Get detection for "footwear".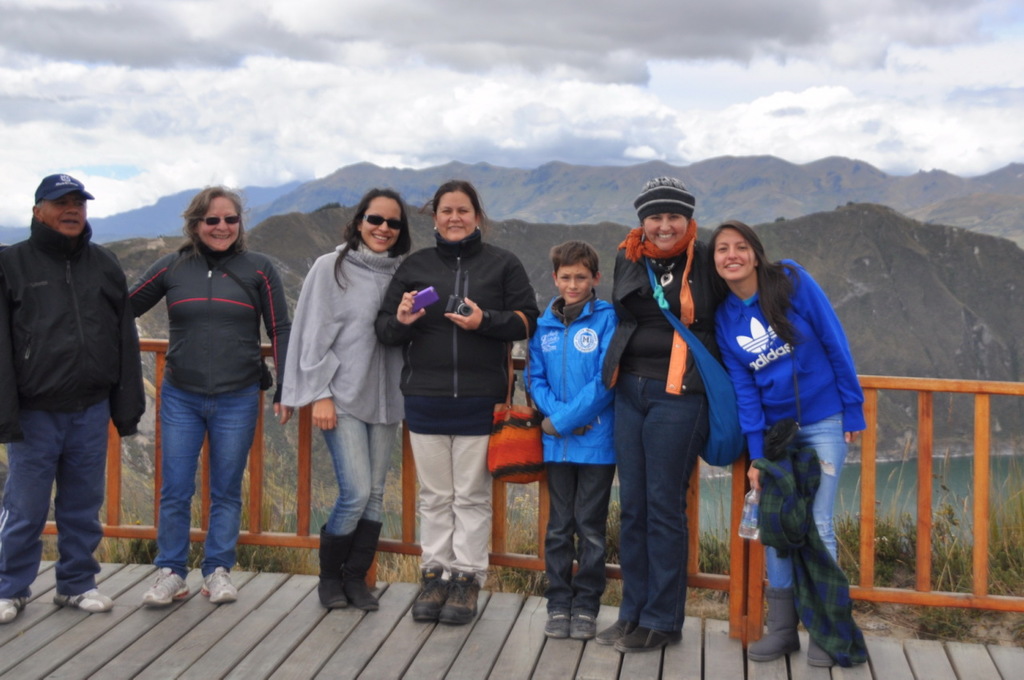
Detection: [799,630,839,663].
